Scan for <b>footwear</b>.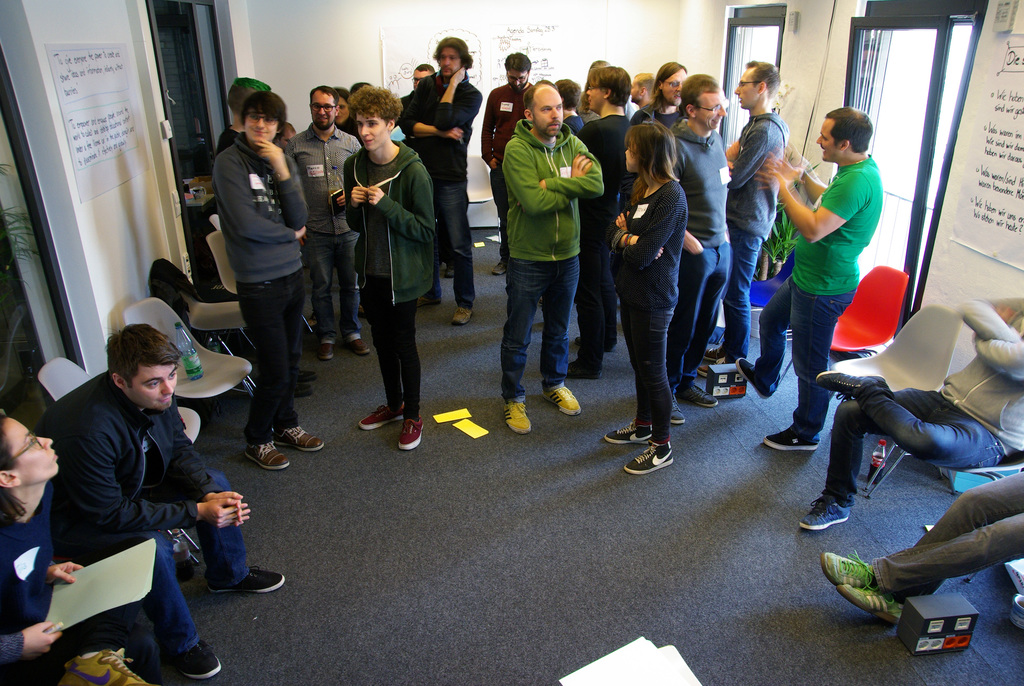
Scan result: <box>343,334,372,359</box>.
